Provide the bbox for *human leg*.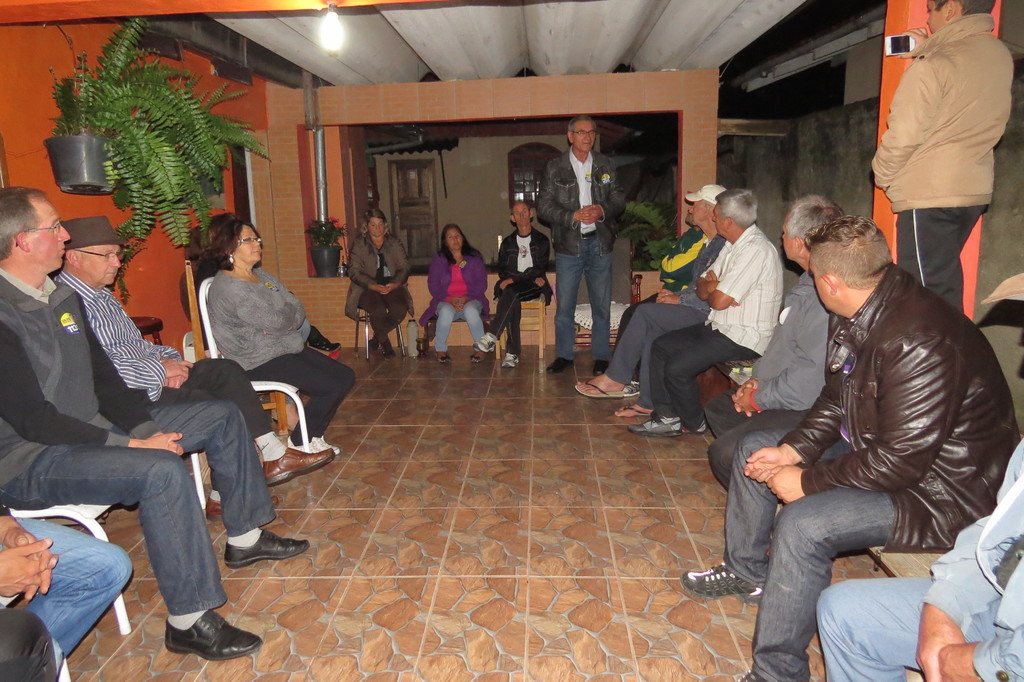
Rect(680, 428, 843, 596).
